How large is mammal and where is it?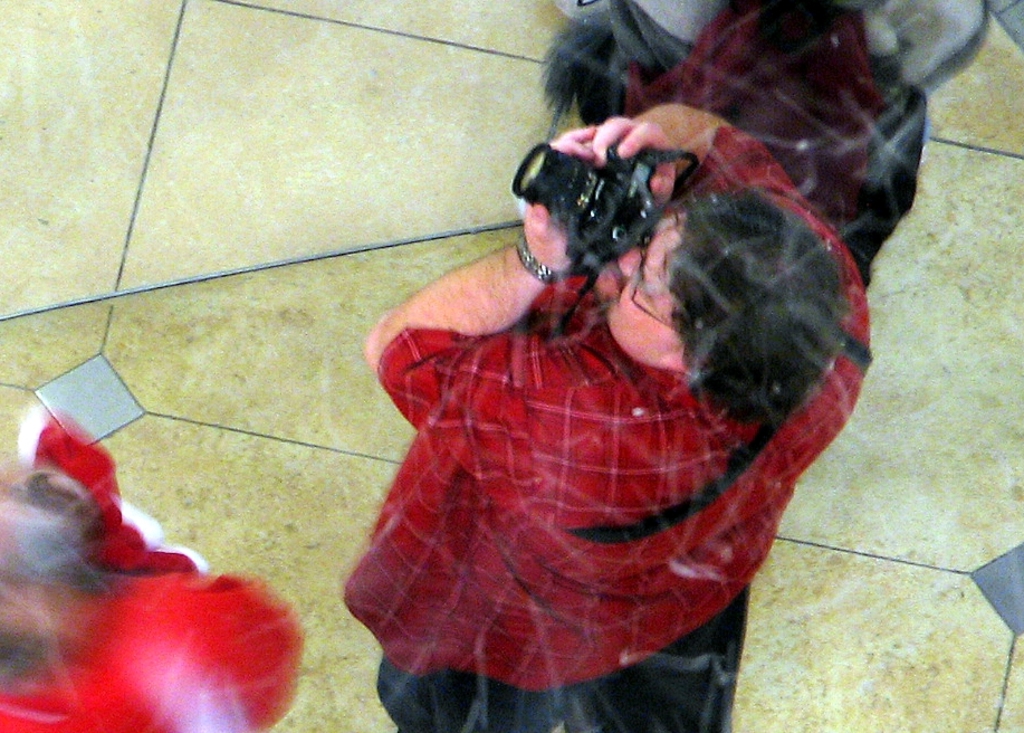
Bounding box: detection(333, 27, 931, 732).
